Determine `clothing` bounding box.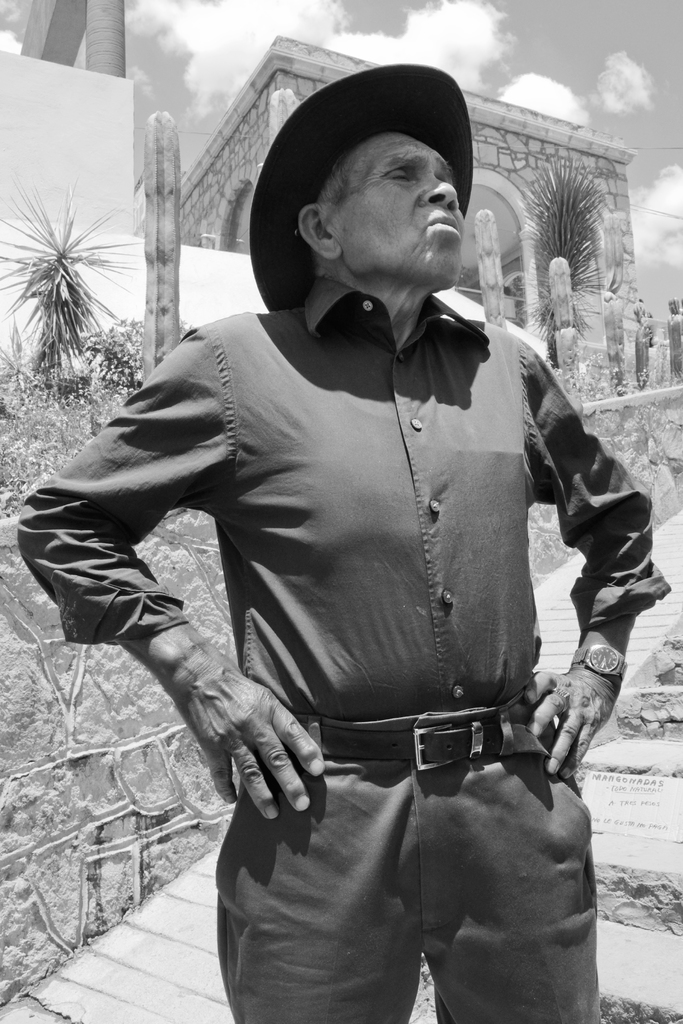
Determined: crop(6, 274, 668, 729).
